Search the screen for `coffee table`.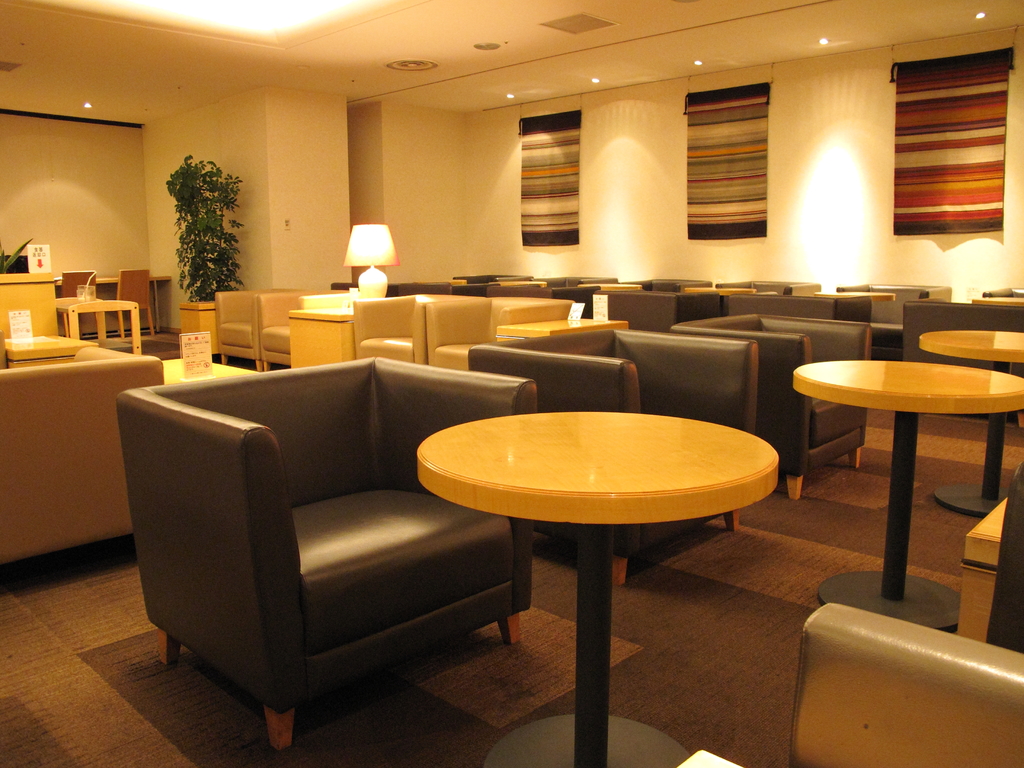
Found at bbox=[463, 278, 546, 287].
